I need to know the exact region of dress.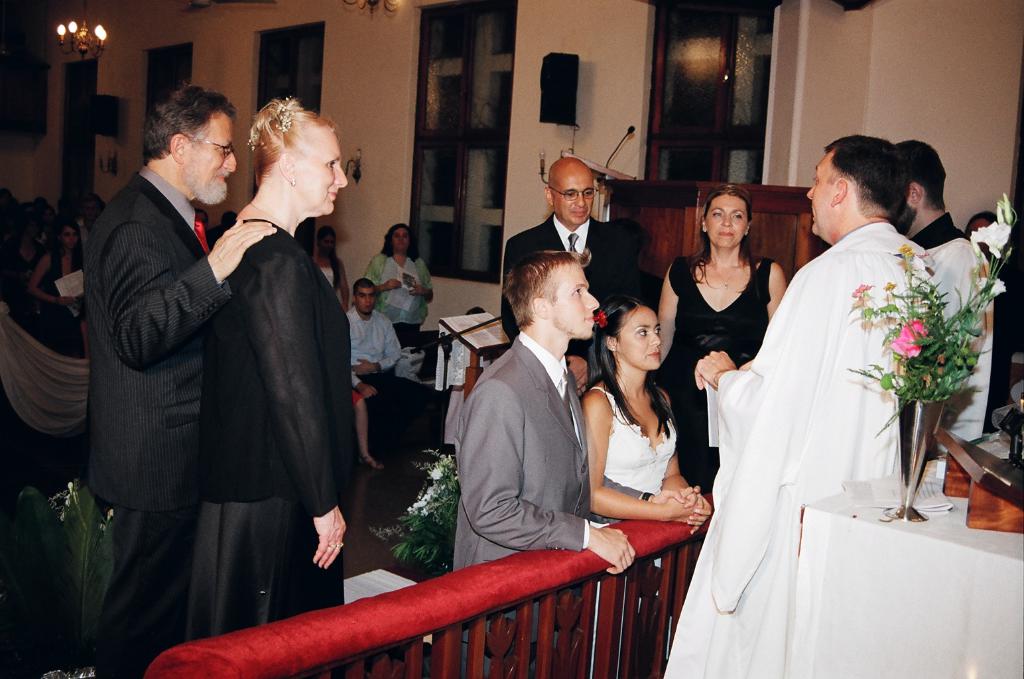
Region: left=588, top=387, right=674, bottom=529.
